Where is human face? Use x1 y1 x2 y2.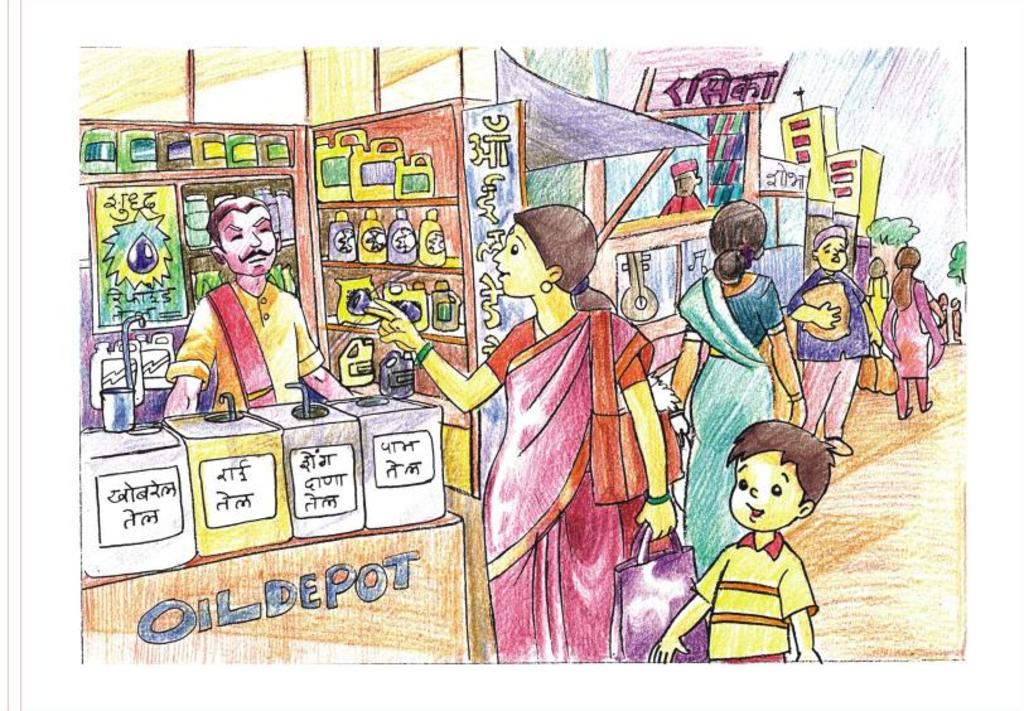
729 449 805 535.
